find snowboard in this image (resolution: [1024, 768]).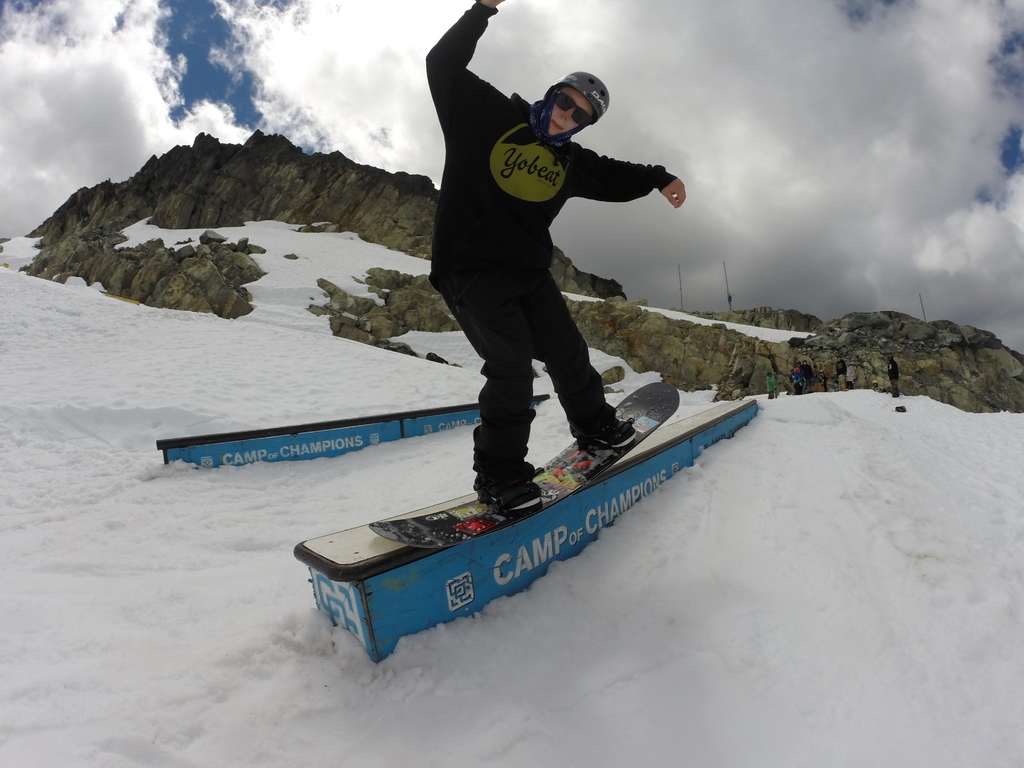
bbox=(369, 382, 681, 547).
